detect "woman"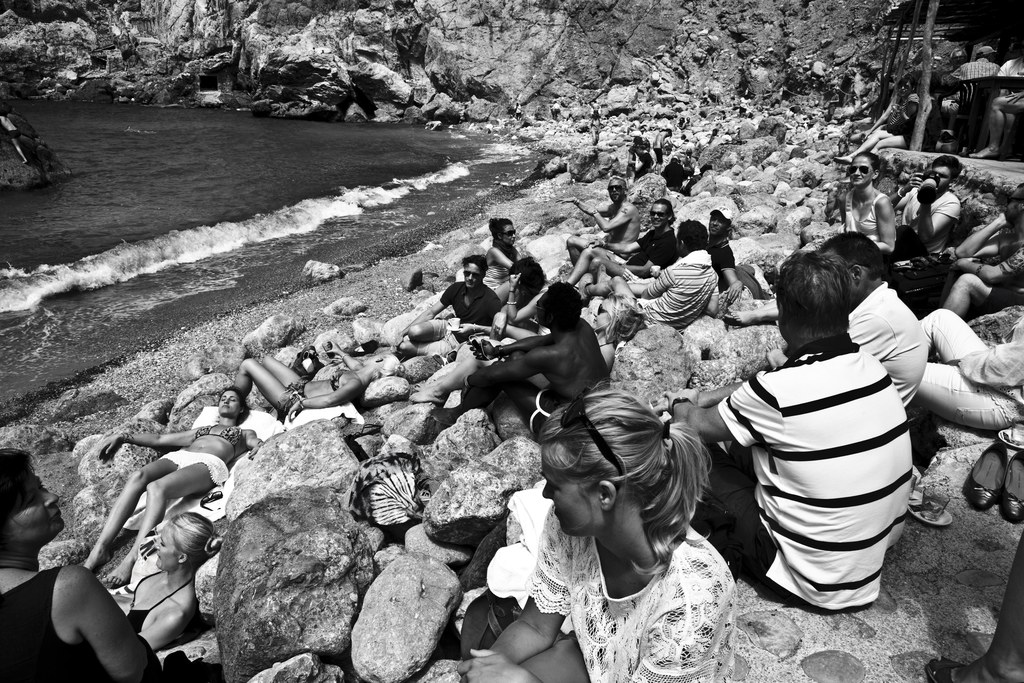
box(729, 152, 901, 330)
